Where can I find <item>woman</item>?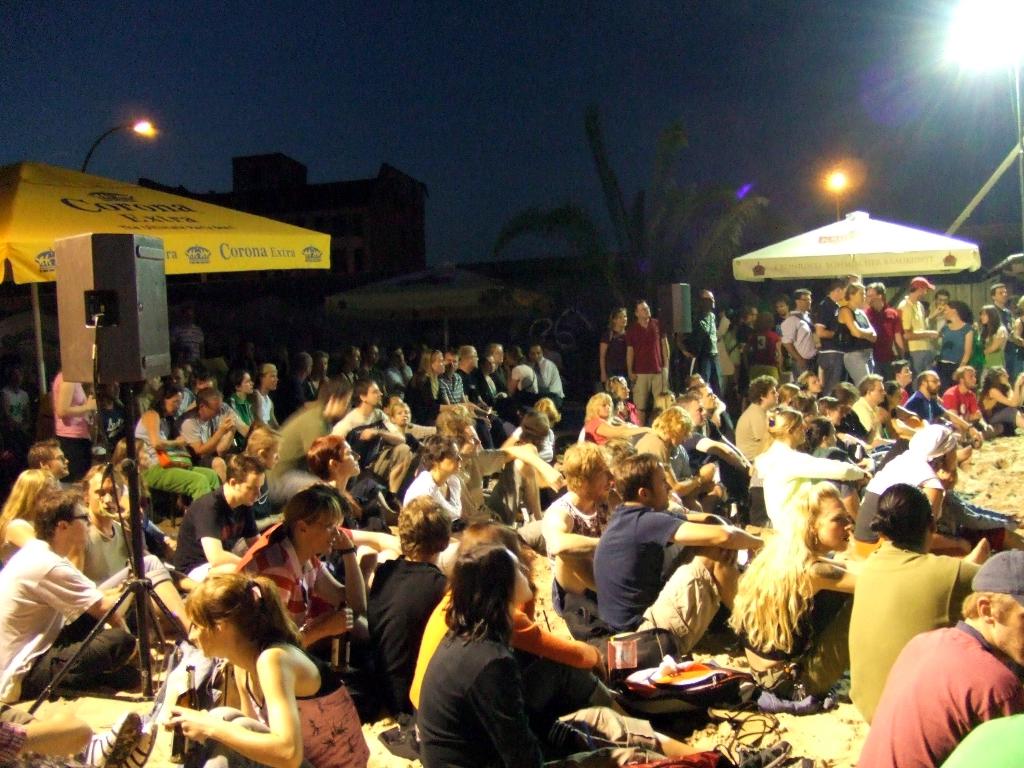
You can find it at 936,303,973,385.
